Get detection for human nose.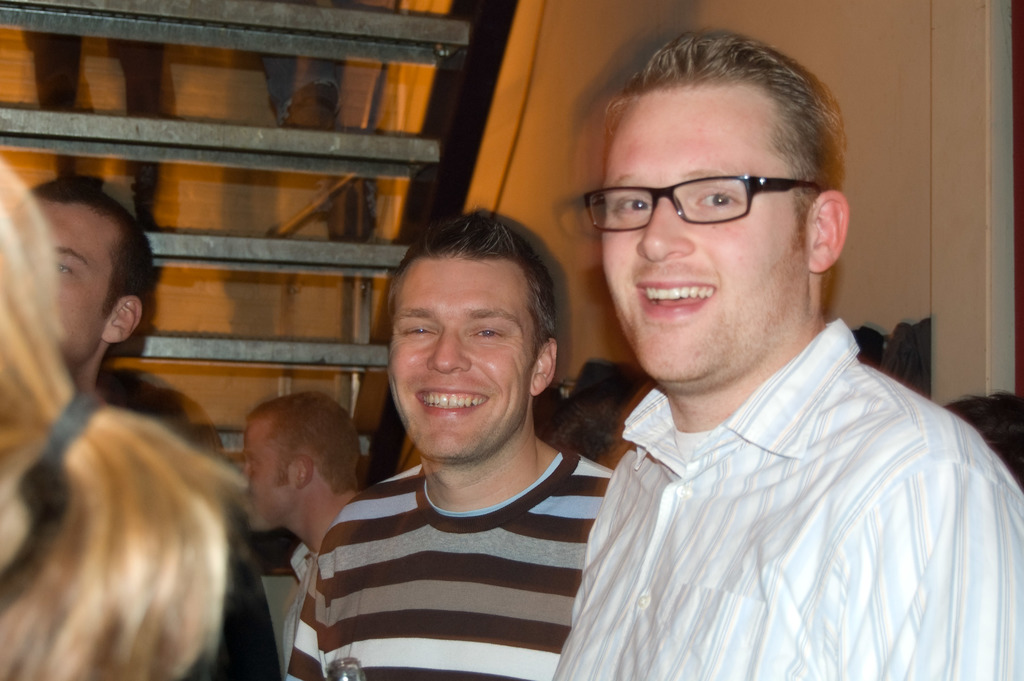
Detection: 636:200:695:263.
